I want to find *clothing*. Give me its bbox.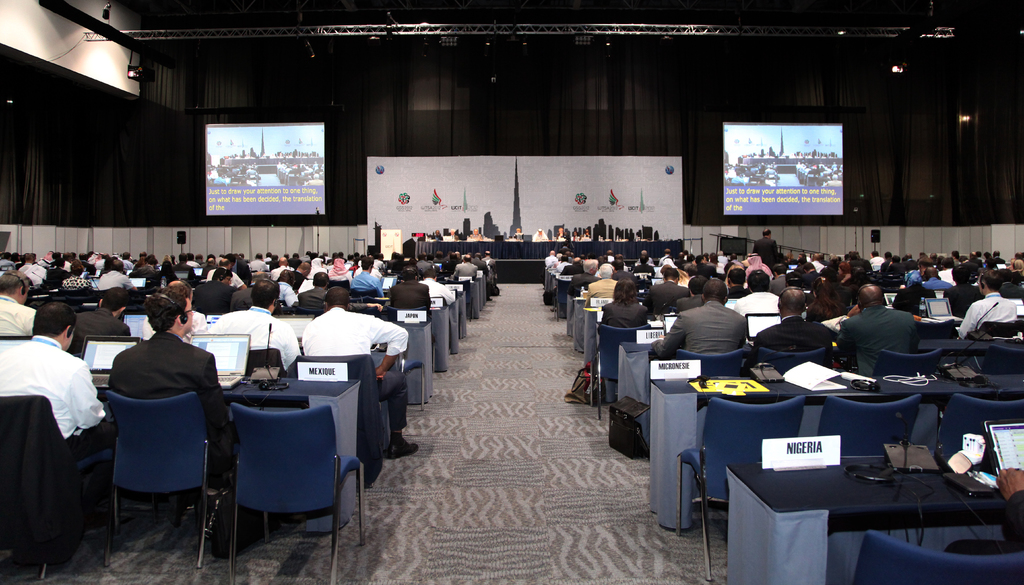
BBox(224, 294, 250, 309).
